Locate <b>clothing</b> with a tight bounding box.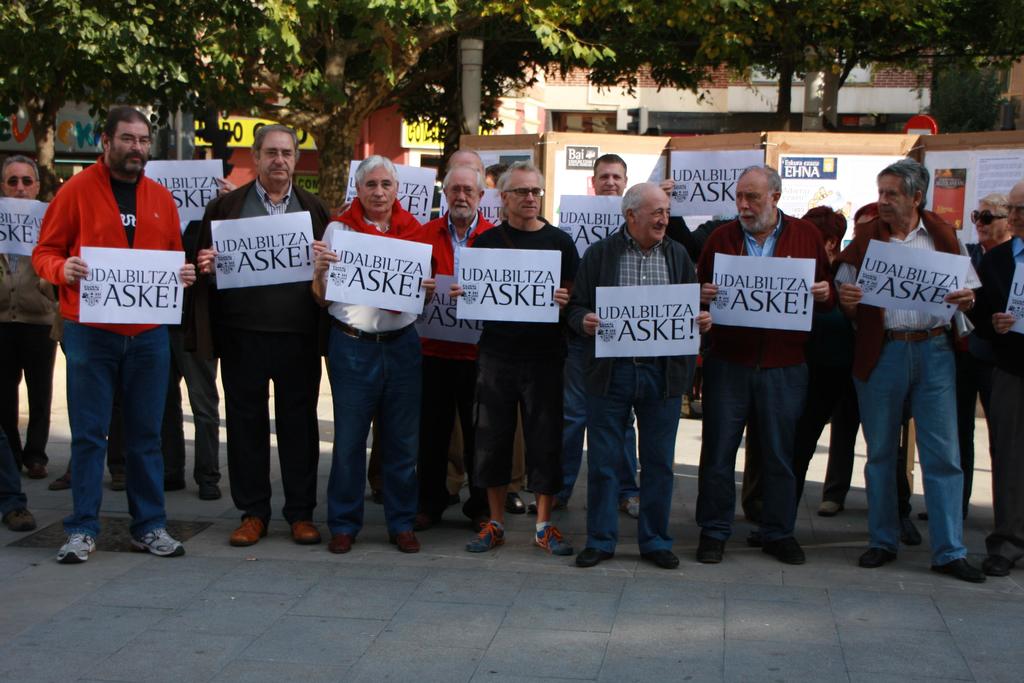
(x1=422, y1=209, x2=498, y2=520).
